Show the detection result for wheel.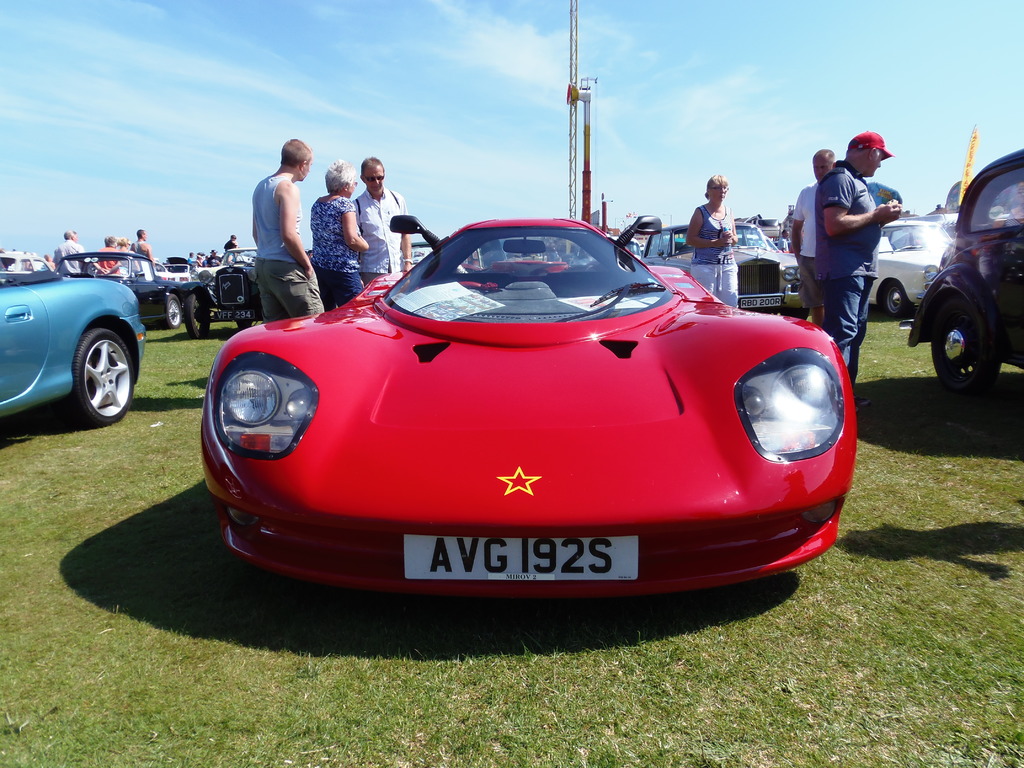
region(459, 281, 483, 289).
